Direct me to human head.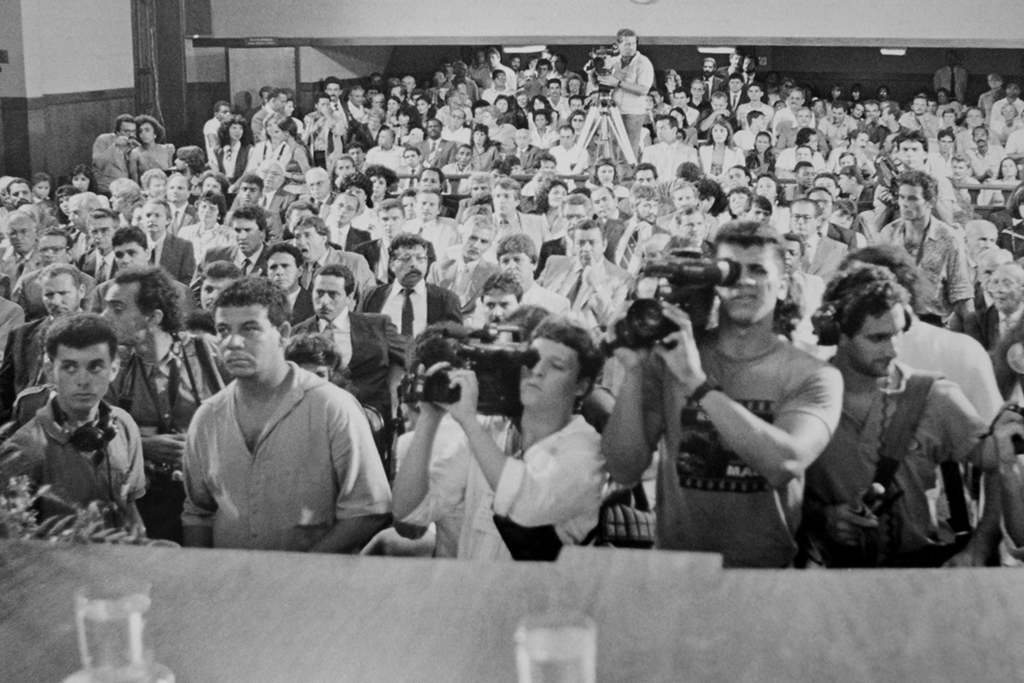
Direction: <region>895, 172, 941, 224</region>.
